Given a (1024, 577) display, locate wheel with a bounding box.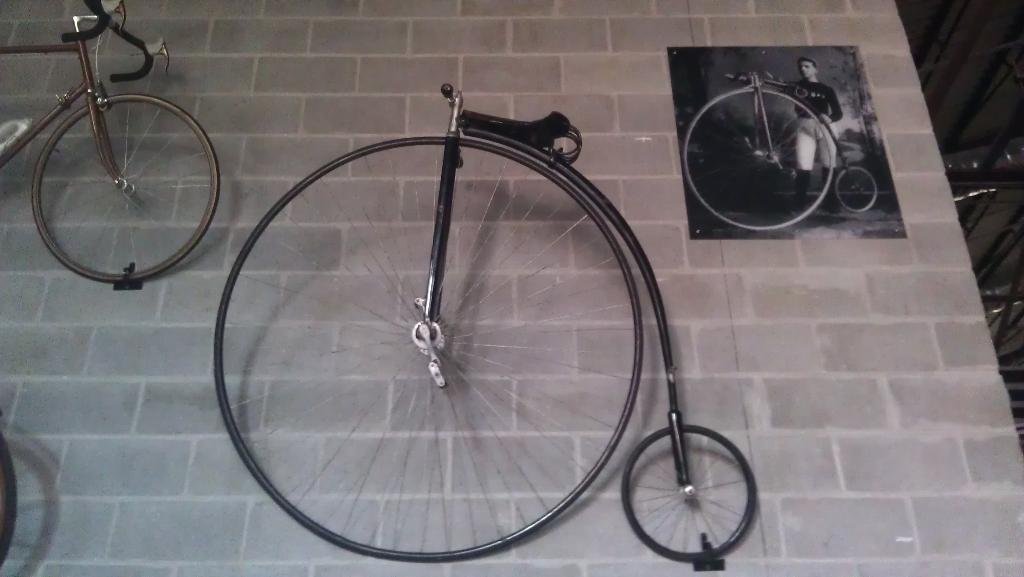
Located: (685, 85, 834, 234).
